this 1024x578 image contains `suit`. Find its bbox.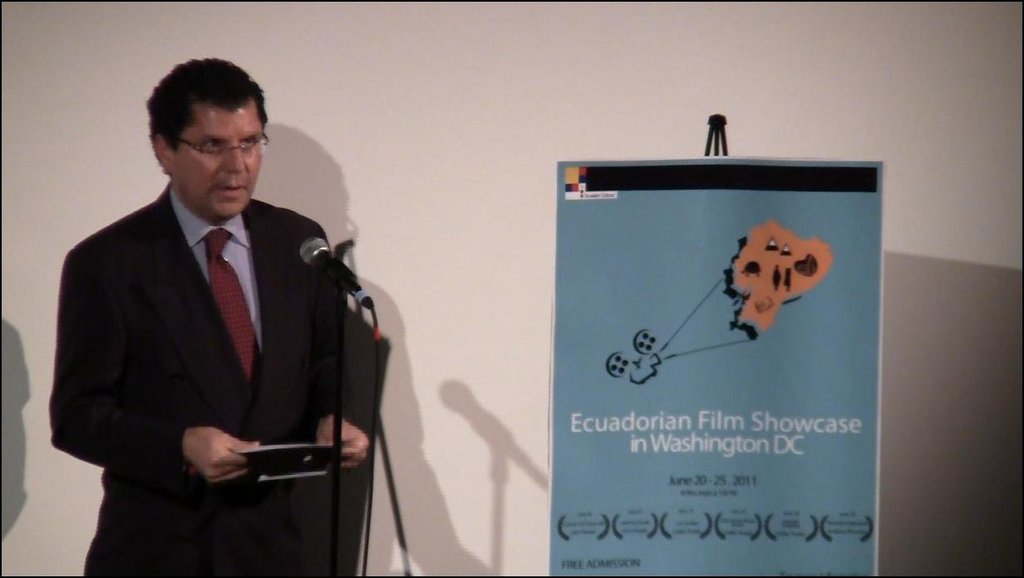
BBox(98, 105, 456, 577).
